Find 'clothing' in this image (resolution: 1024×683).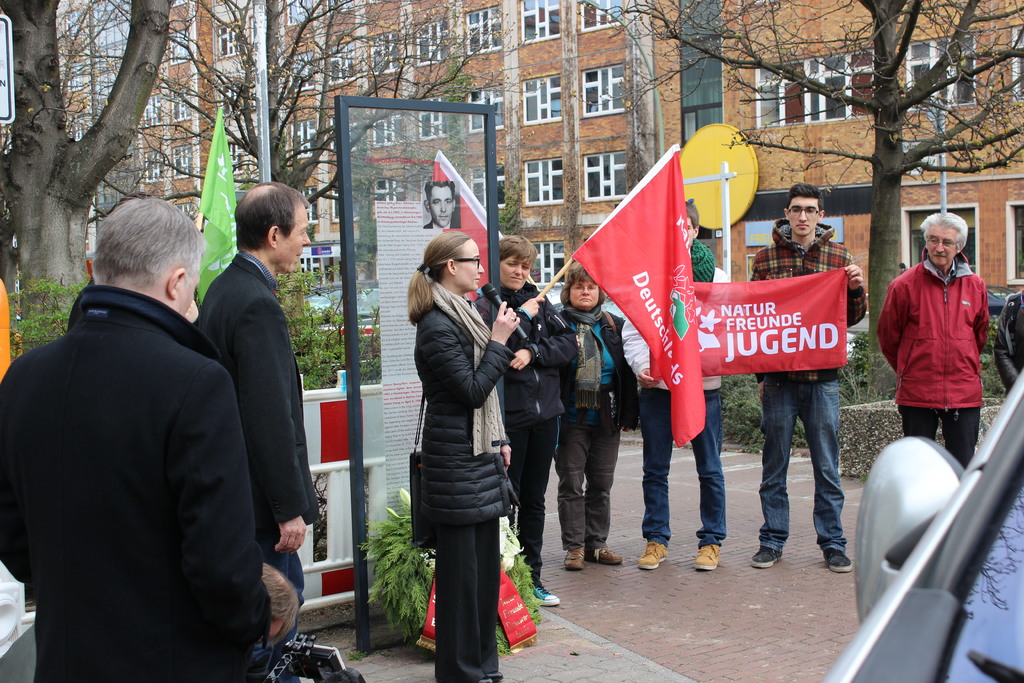
(485, 283, 559, 434).
